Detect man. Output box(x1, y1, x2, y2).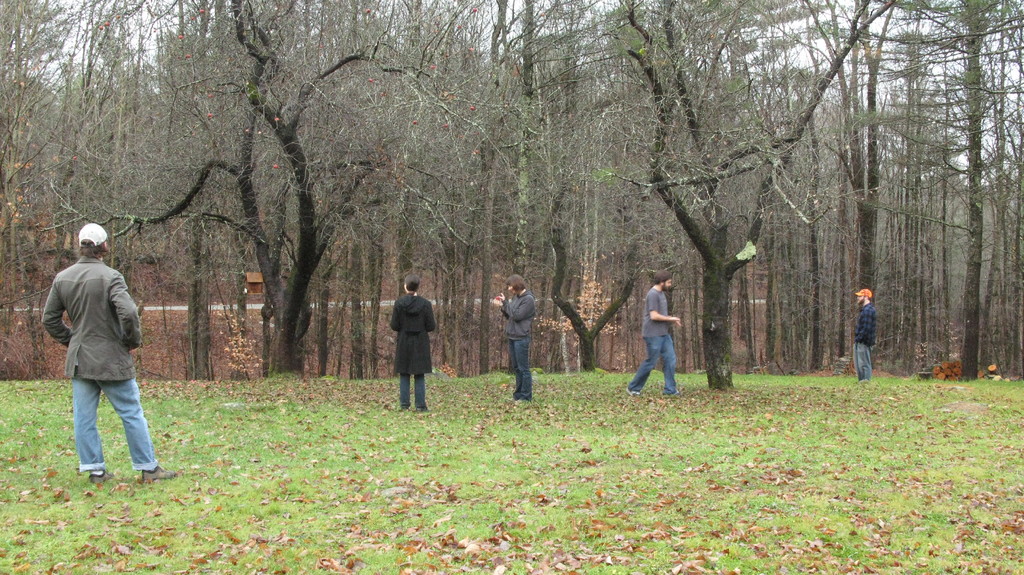
box(625, 272, 680, 399).
